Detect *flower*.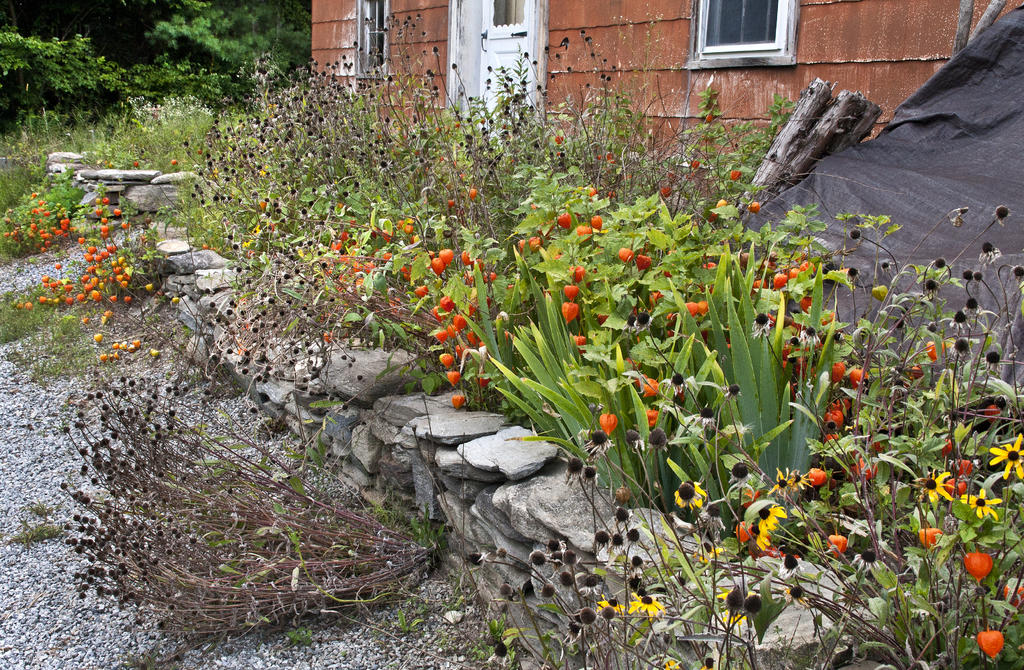
Detected at box=[820, 409, 843, 430].
